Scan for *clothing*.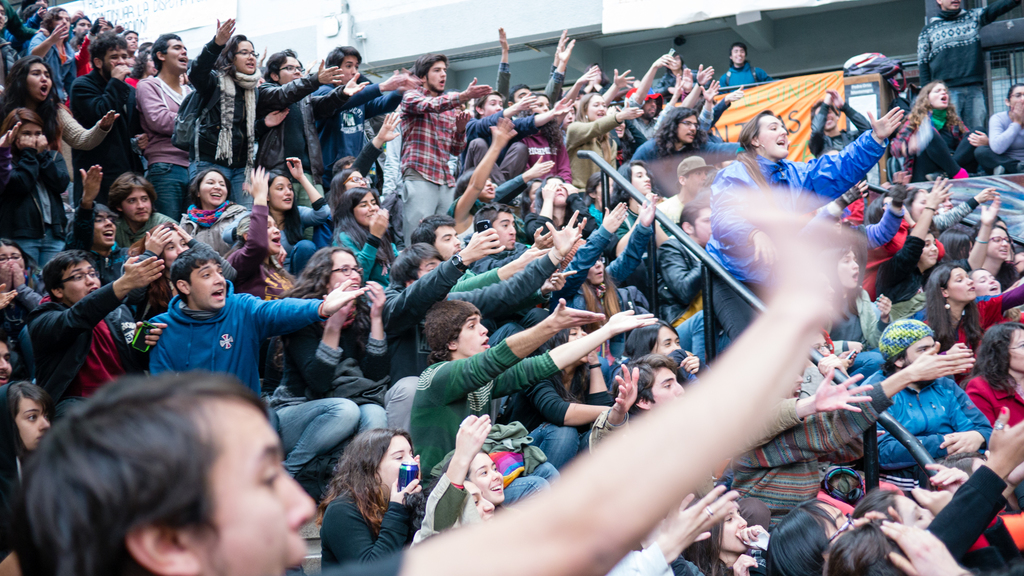
Scan result: x1=21, y1=275, x2=152, y2=431.
